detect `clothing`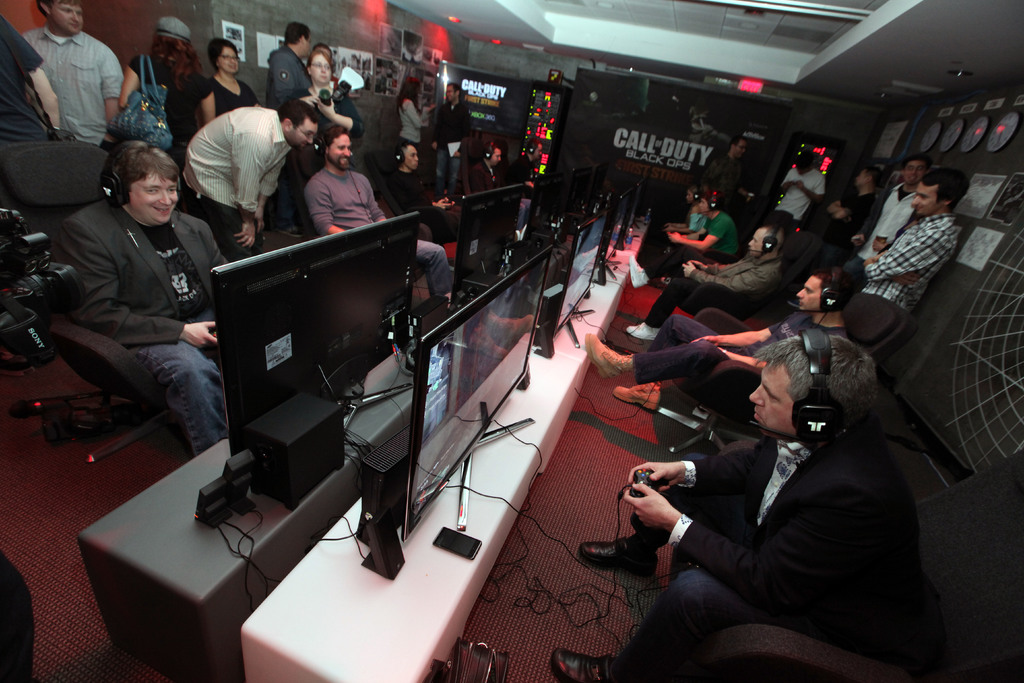
(left=21, top=33, right=133, bottom=143)
